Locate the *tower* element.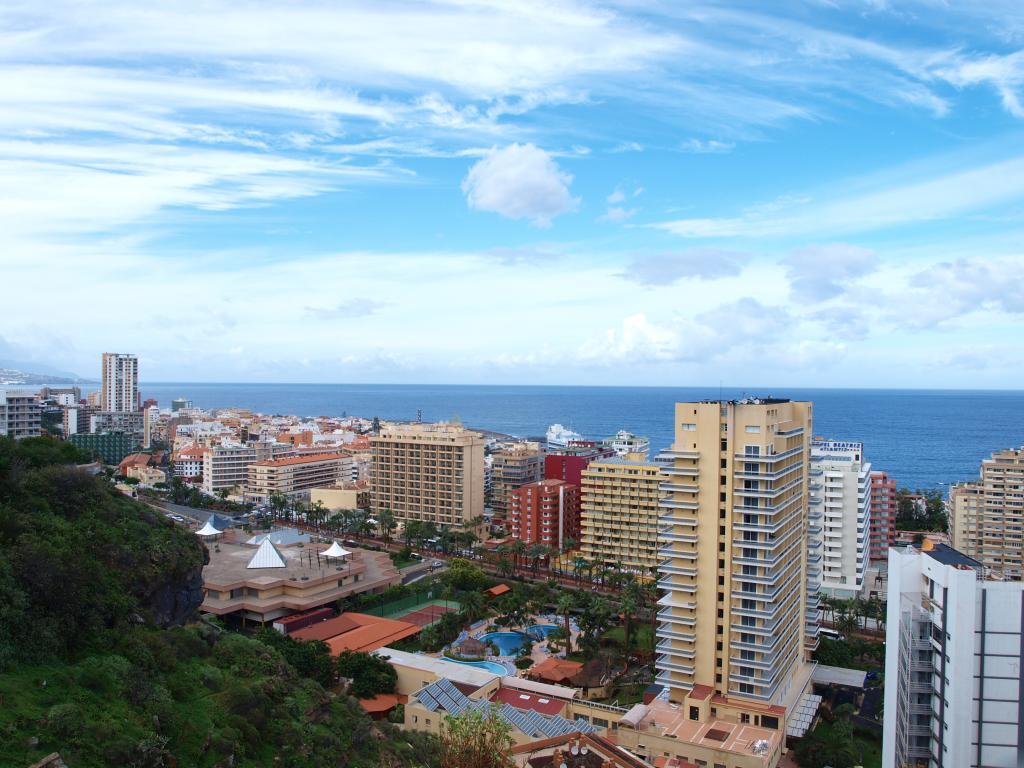
Element bbox: 814:437:881:617.
